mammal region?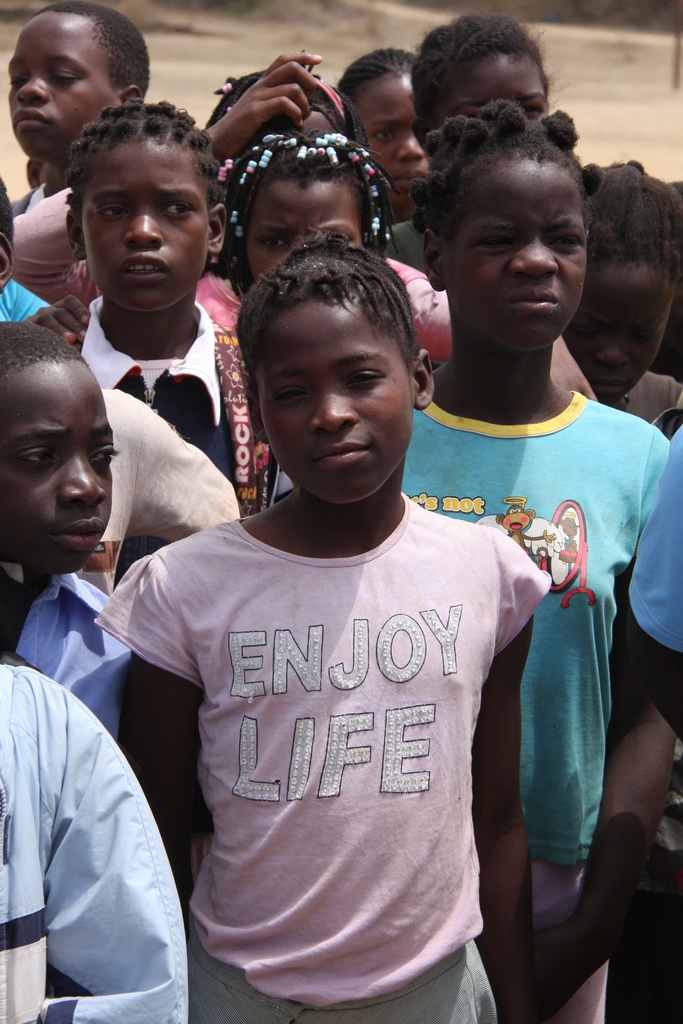
(86,227,554,1023)
